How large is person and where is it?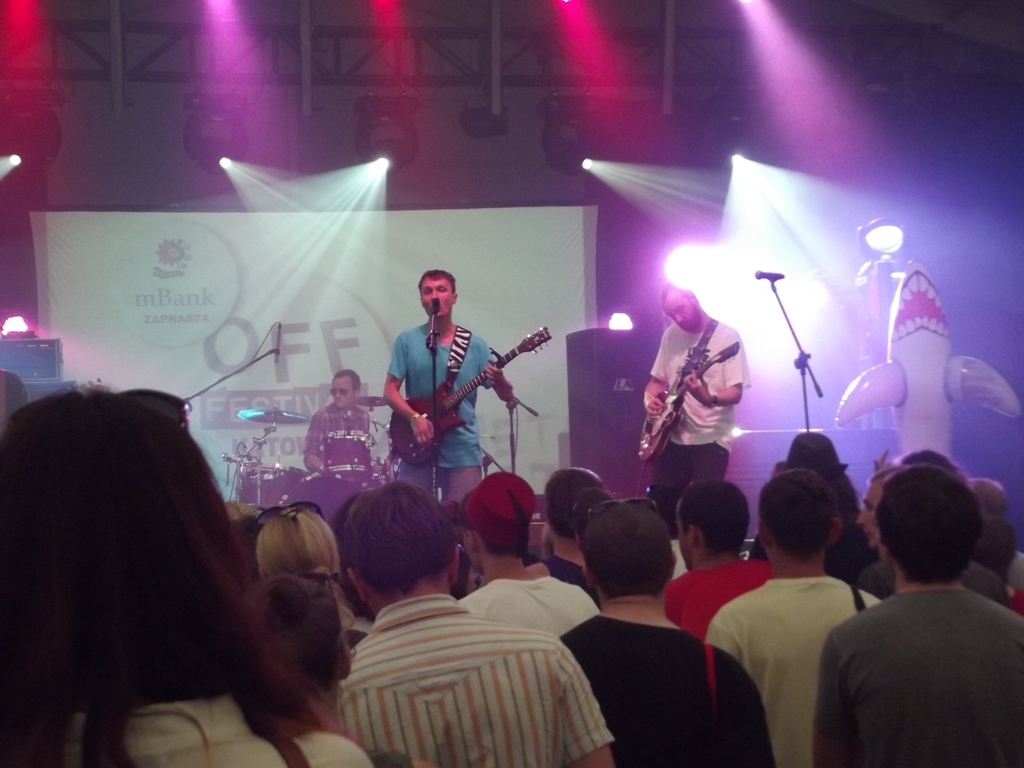
Bounding box: l=643, t=281, r=751, b=530.
